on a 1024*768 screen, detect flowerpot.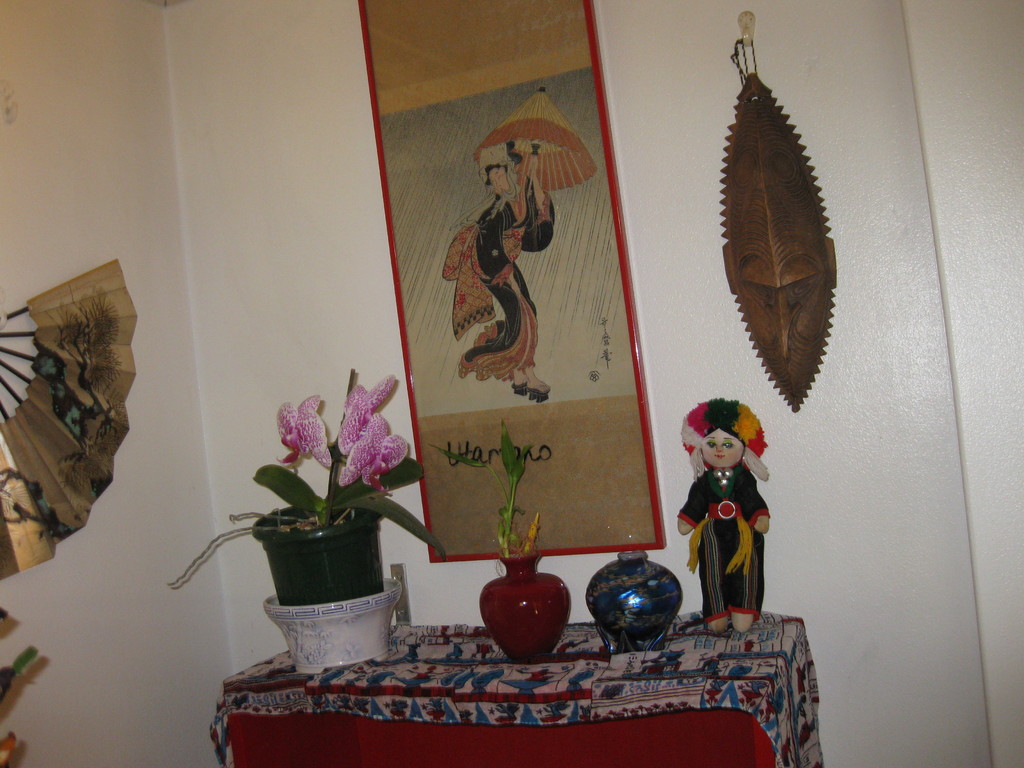
BBox(589, 549, 689, 661).
